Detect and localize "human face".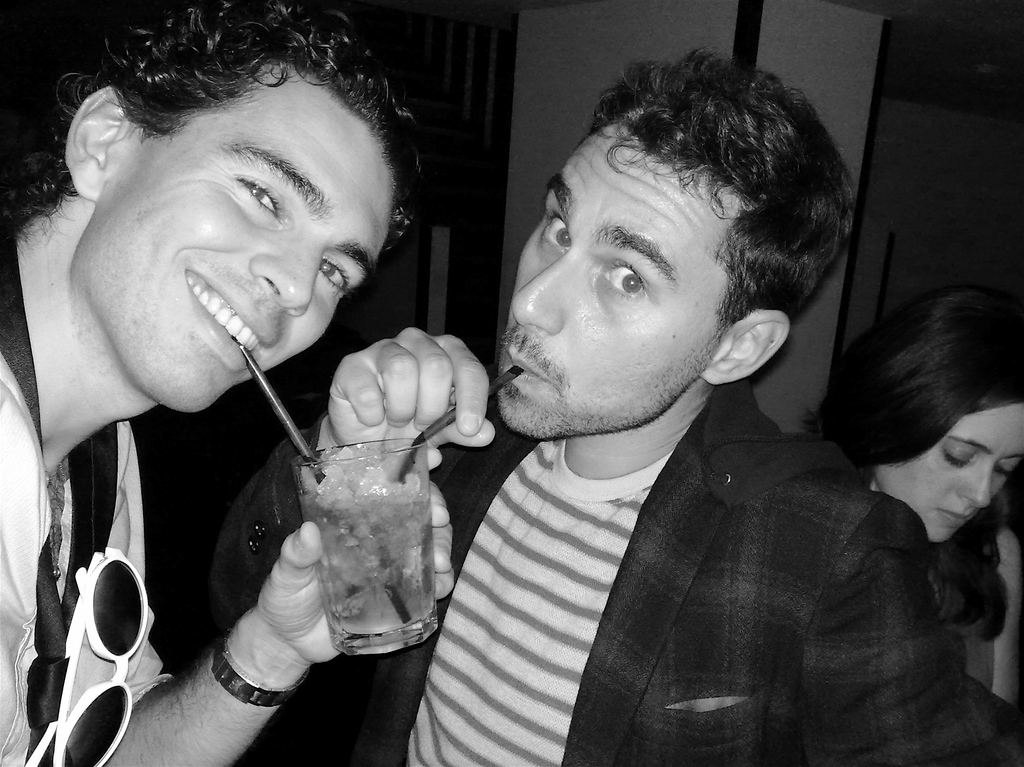
Localized at l=497, t=111, r=753, b=435.
